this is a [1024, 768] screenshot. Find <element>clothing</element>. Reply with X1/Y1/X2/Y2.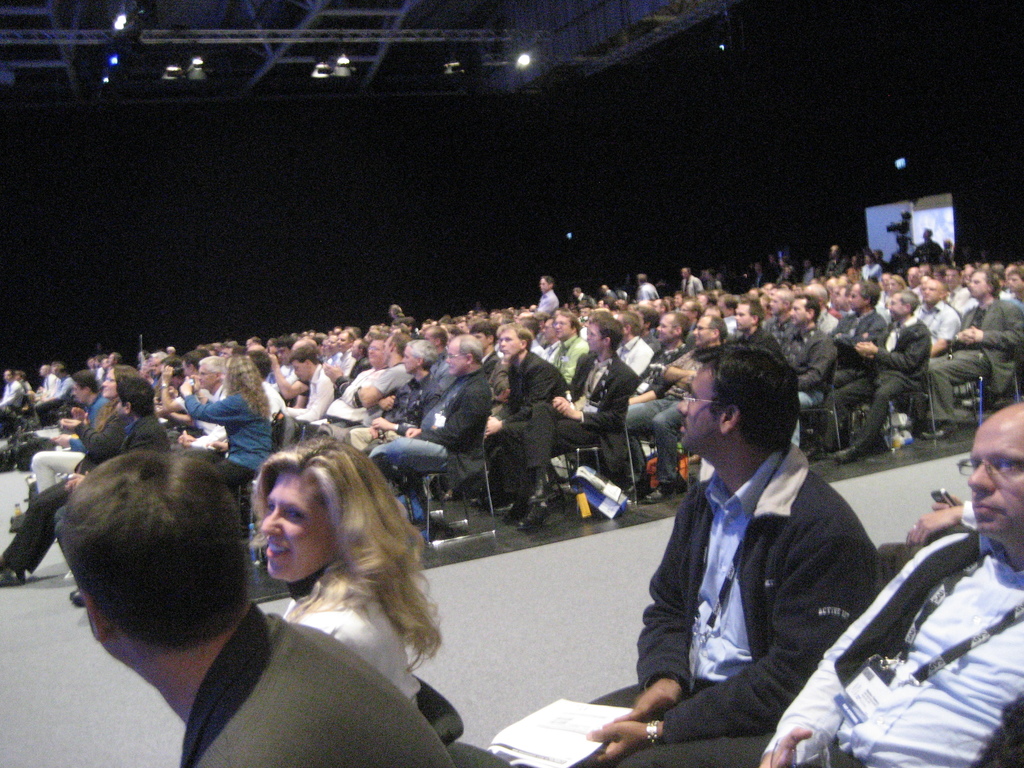
0/409/169/576.
